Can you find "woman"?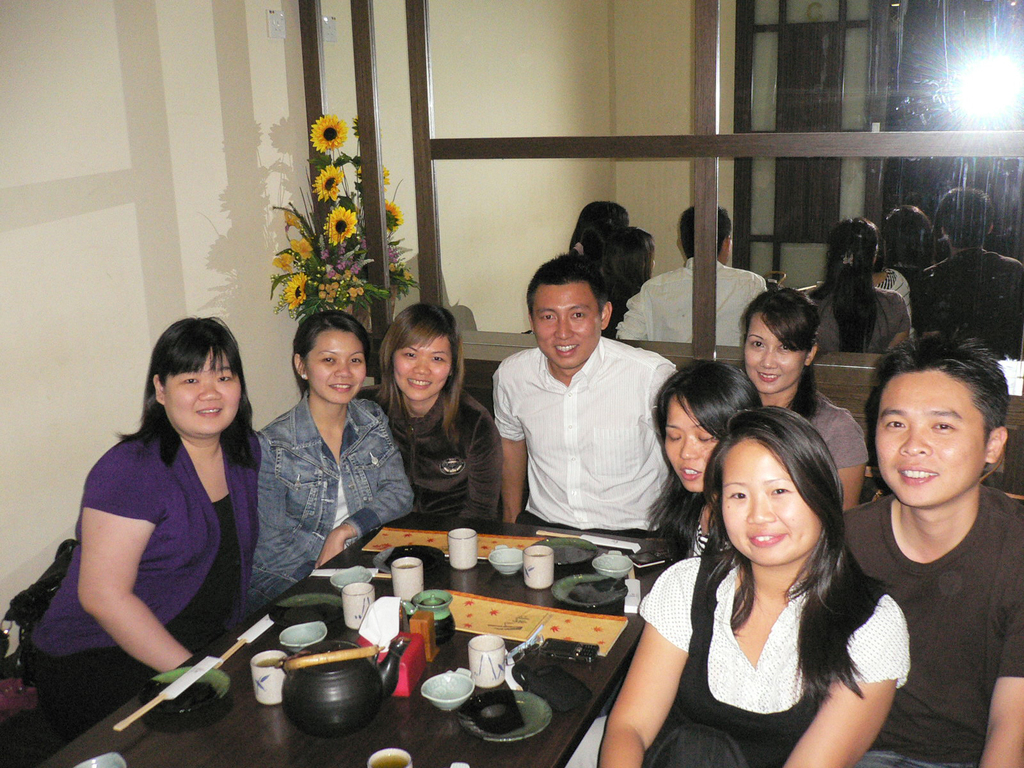
Yes, bounding box: (left=250, top=308, right=415, bottom=623).
